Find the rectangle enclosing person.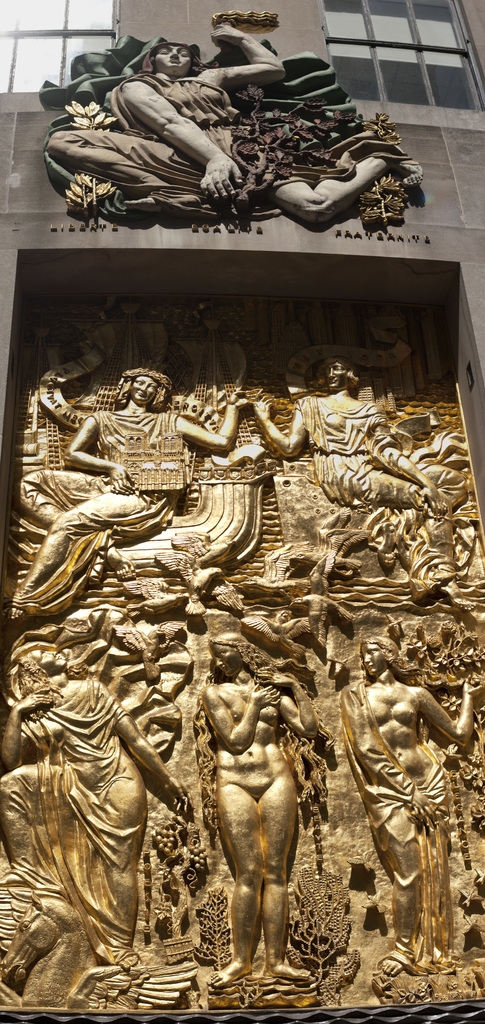
(x1=337, y1=638, x2=484, y2=982).
